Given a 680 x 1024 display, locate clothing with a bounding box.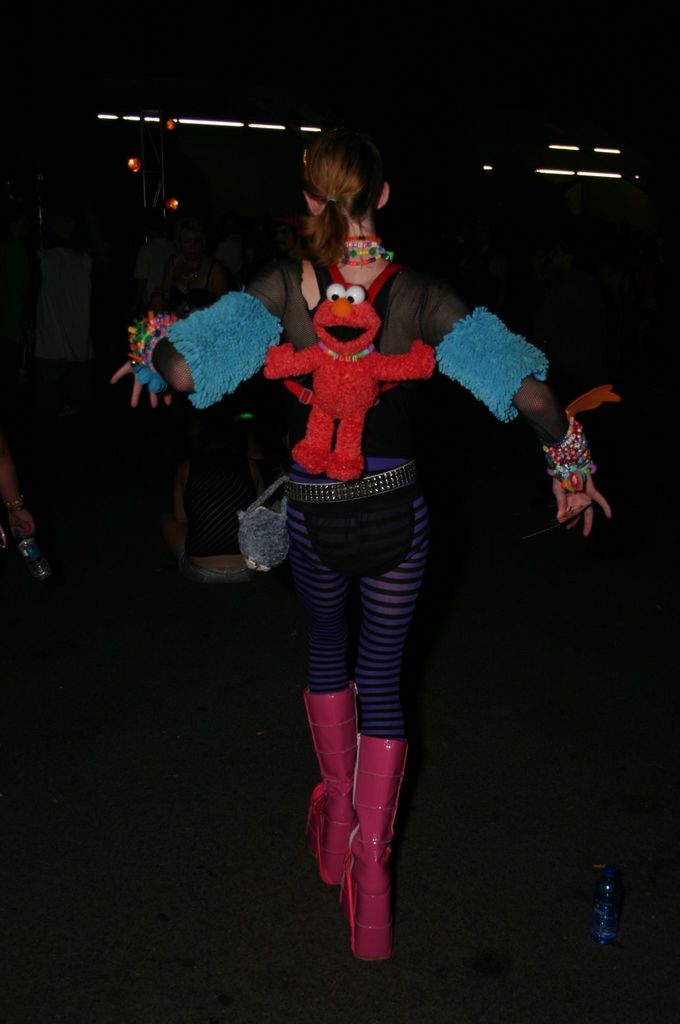
Located: 147,264,541,461.
